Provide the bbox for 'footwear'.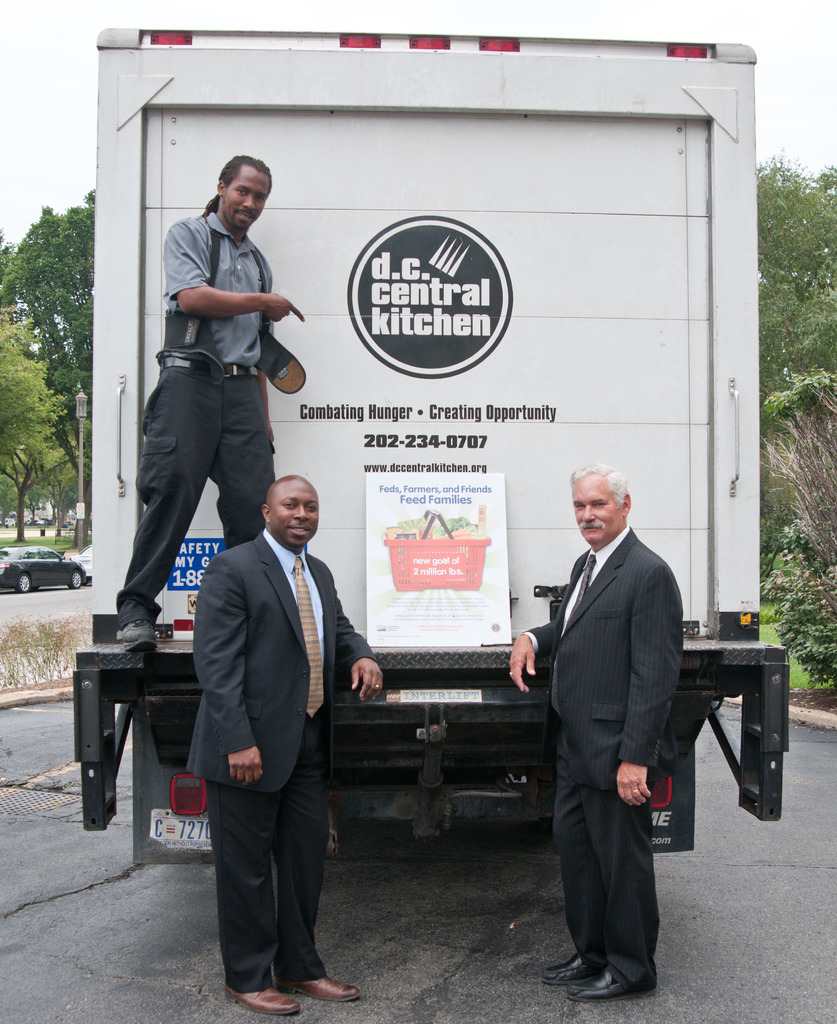
[left=222, top=982, right=300, bottom=1015].
